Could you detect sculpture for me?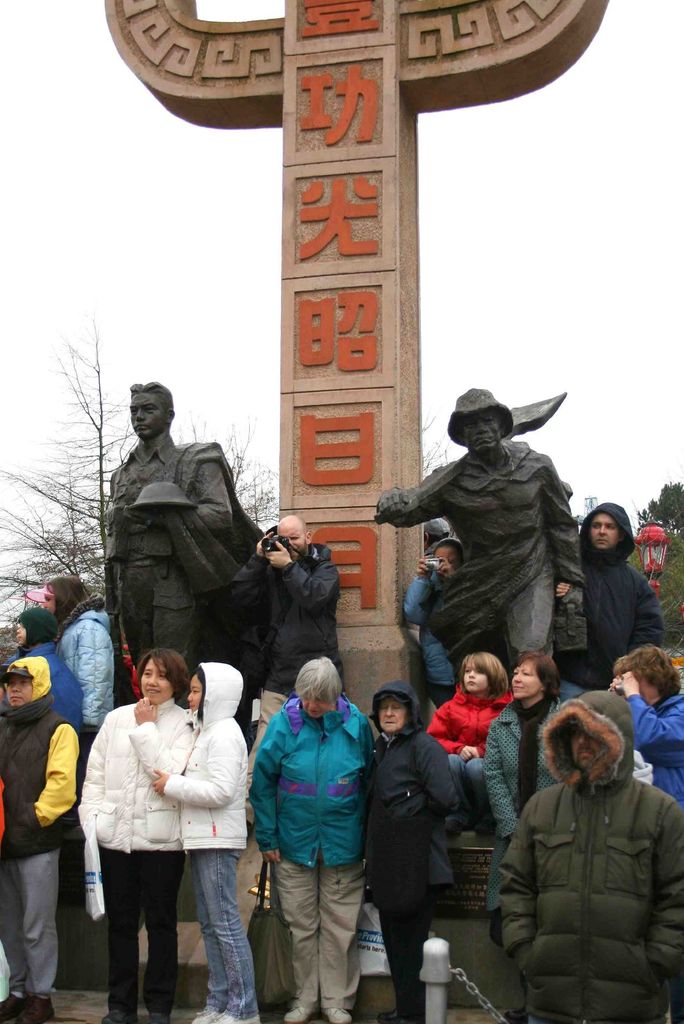
Detection result: left=382, top=390, right=590, bottom=692.
